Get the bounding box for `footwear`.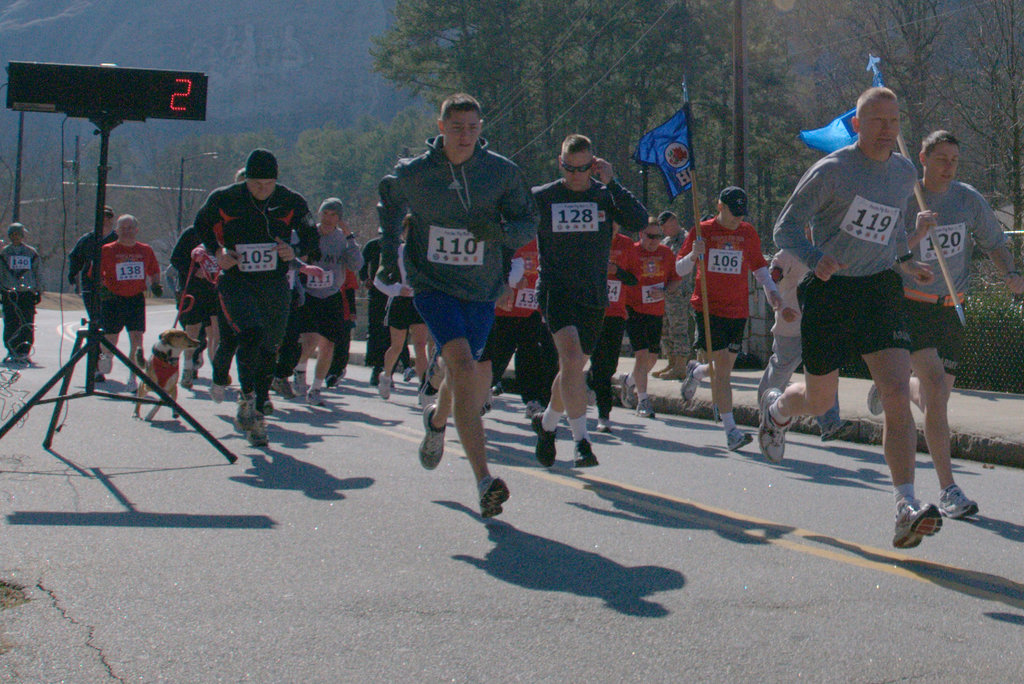
758 384 787 468.
